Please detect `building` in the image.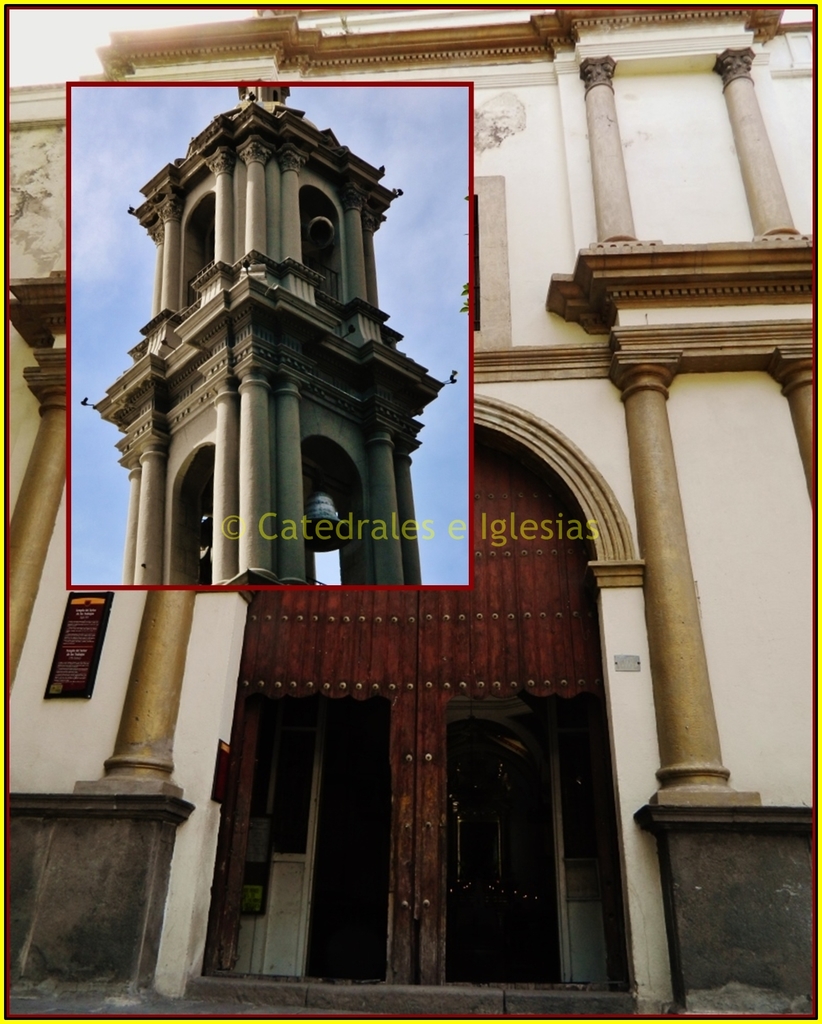
bbox(86, 81, 435, 584).
